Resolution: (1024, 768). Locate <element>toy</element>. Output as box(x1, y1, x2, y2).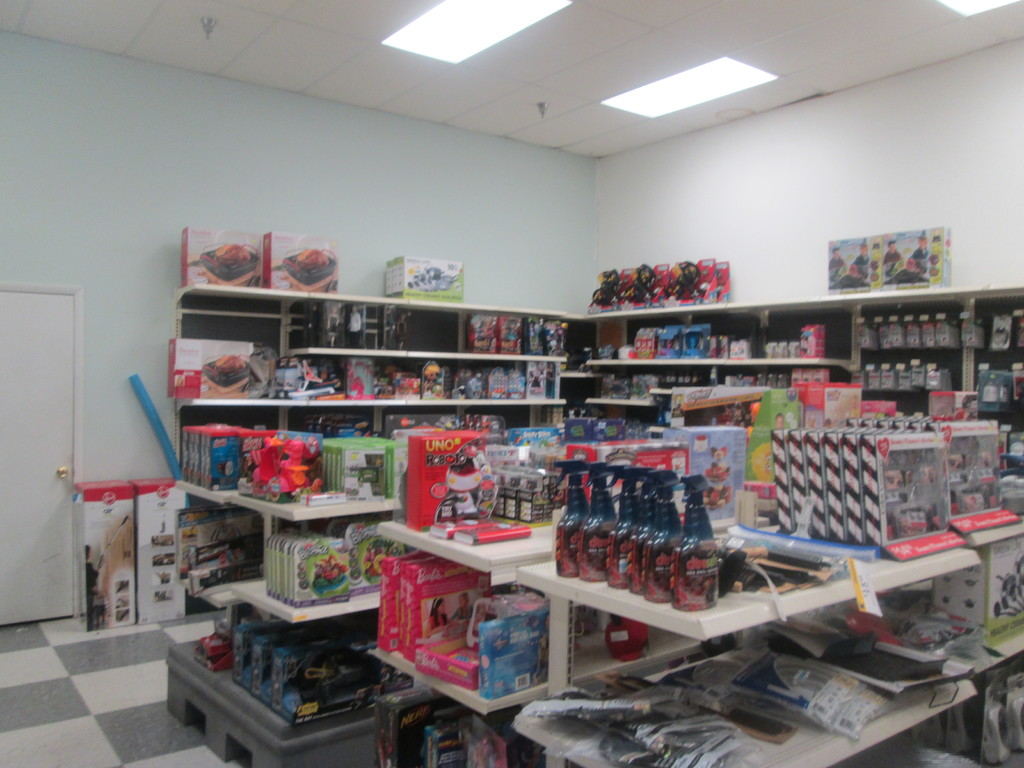
box(313, 556, 350, 596).
